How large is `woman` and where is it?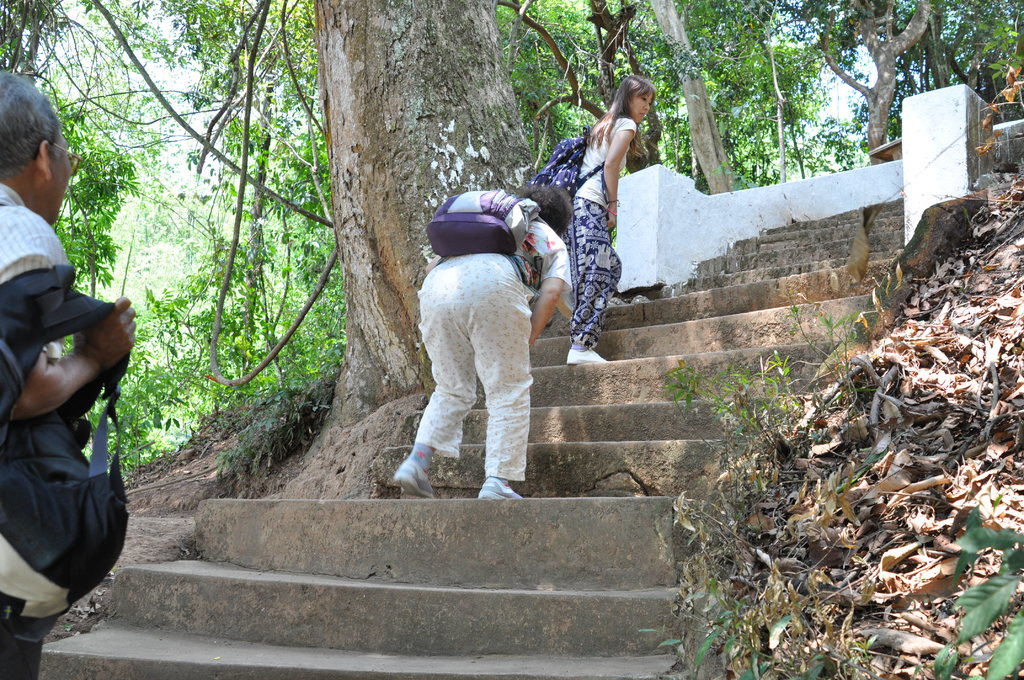
Bounding box: x1=553, y1=76, x2=652, y2=366.
